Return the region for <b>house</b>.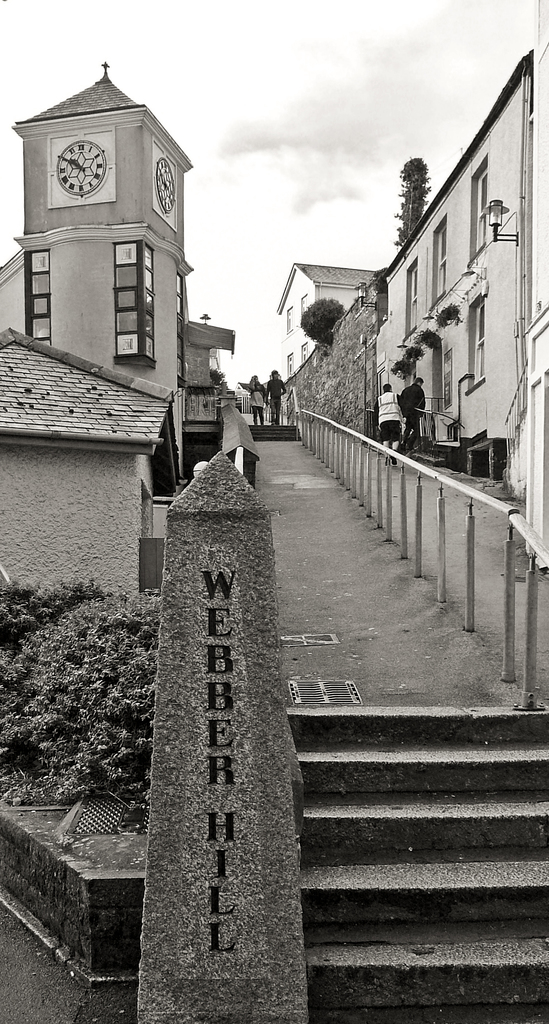
<box>0,68,209,414</box>.
